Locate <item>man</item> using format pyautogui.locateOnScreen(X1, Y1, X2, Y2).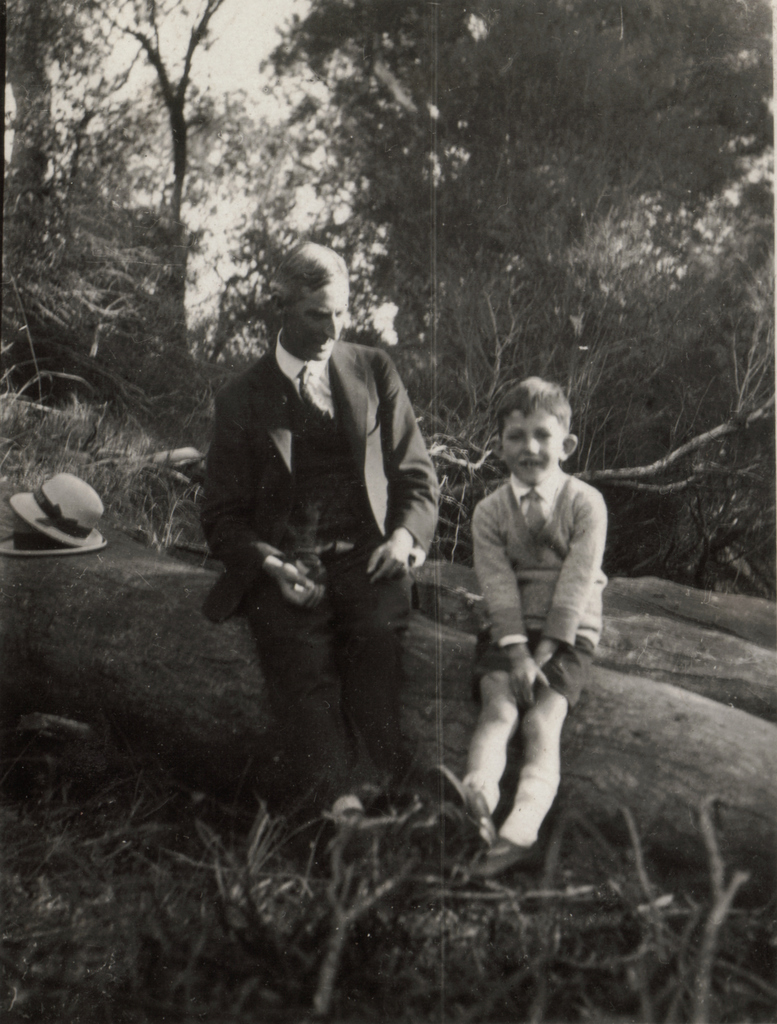
pyautogui.locateOnScreen(190, 231, 448, 846).
